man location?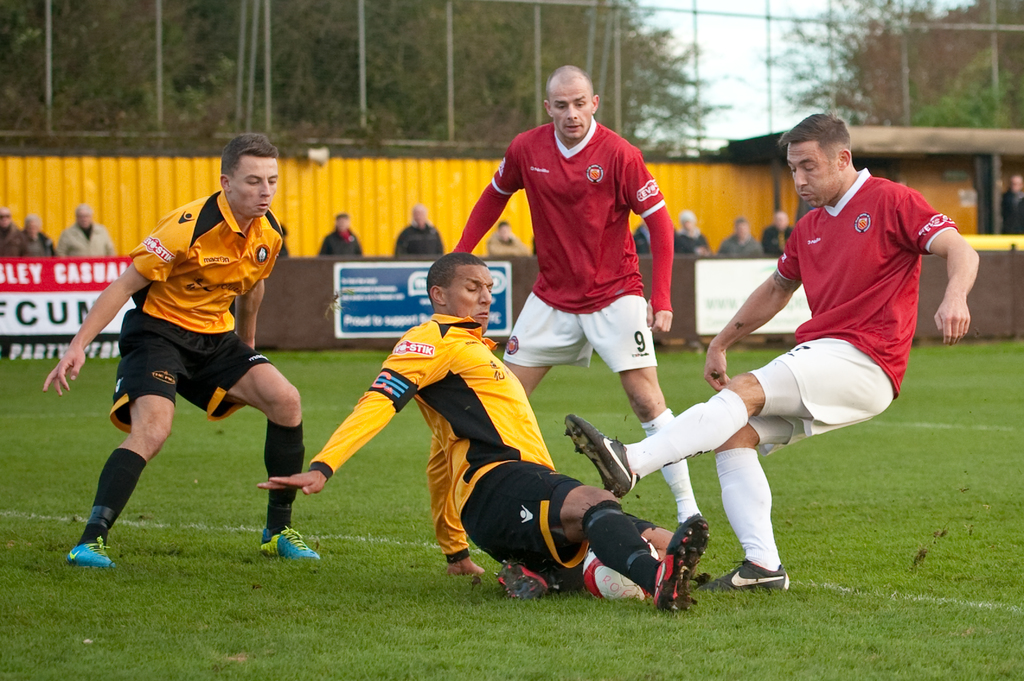
pyautogui.locateOnScreen(257, 250, 710, 613)
